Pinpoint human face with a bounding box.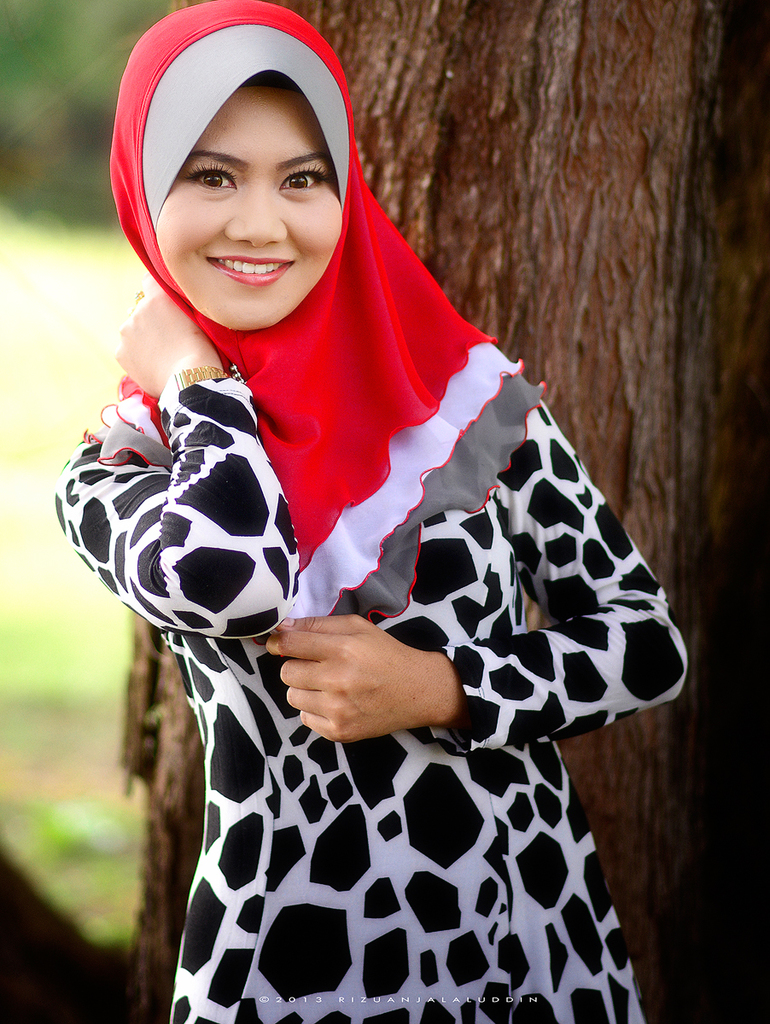
region(158, 71, 341, 337).
